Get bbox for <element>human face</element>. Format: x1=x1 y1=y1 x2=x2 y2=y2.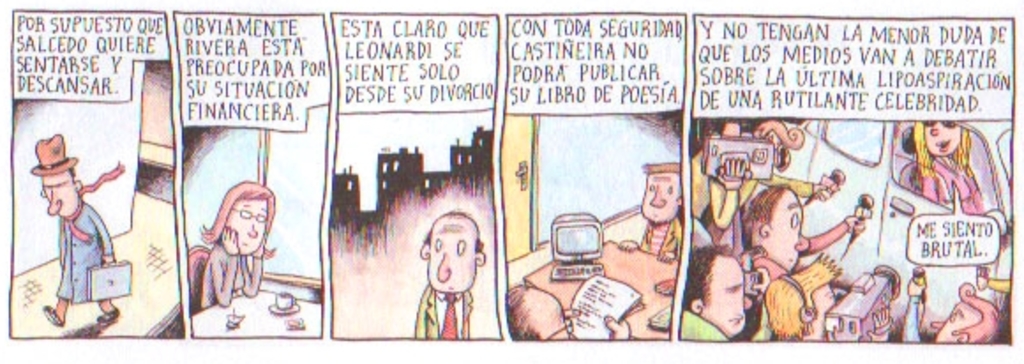
x1=226 y1=201 x2=267 y2=247.
